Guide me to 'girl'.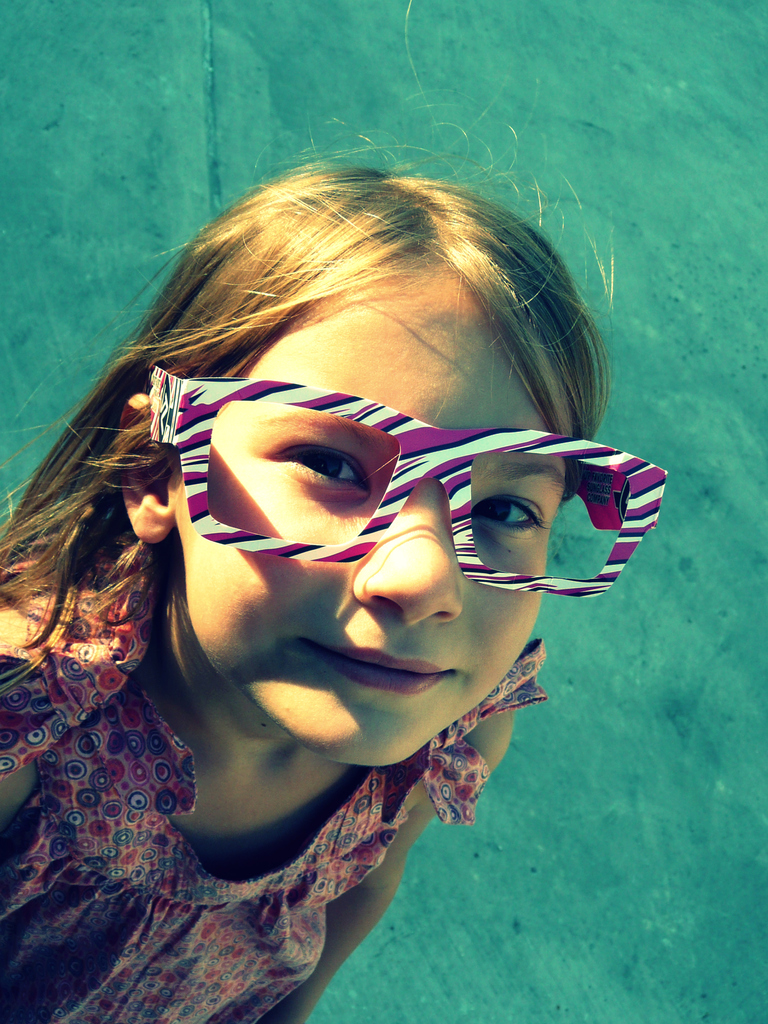
Guidance: BBox(0, 0, 671, 1023).
